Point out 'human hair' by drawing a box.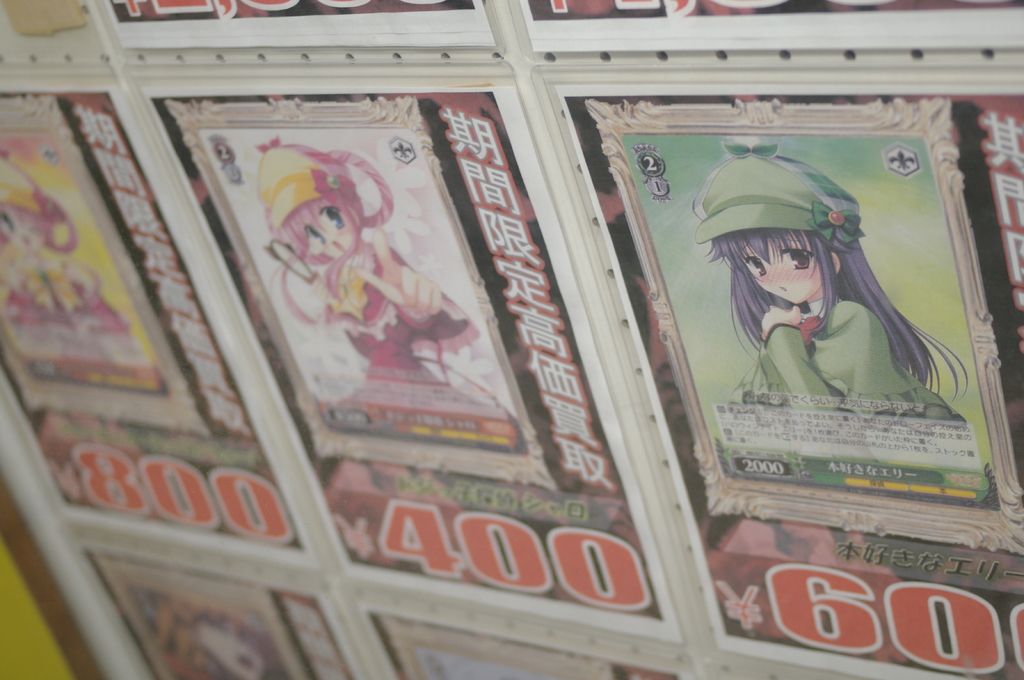
crop(732, 196, 904, 382).
